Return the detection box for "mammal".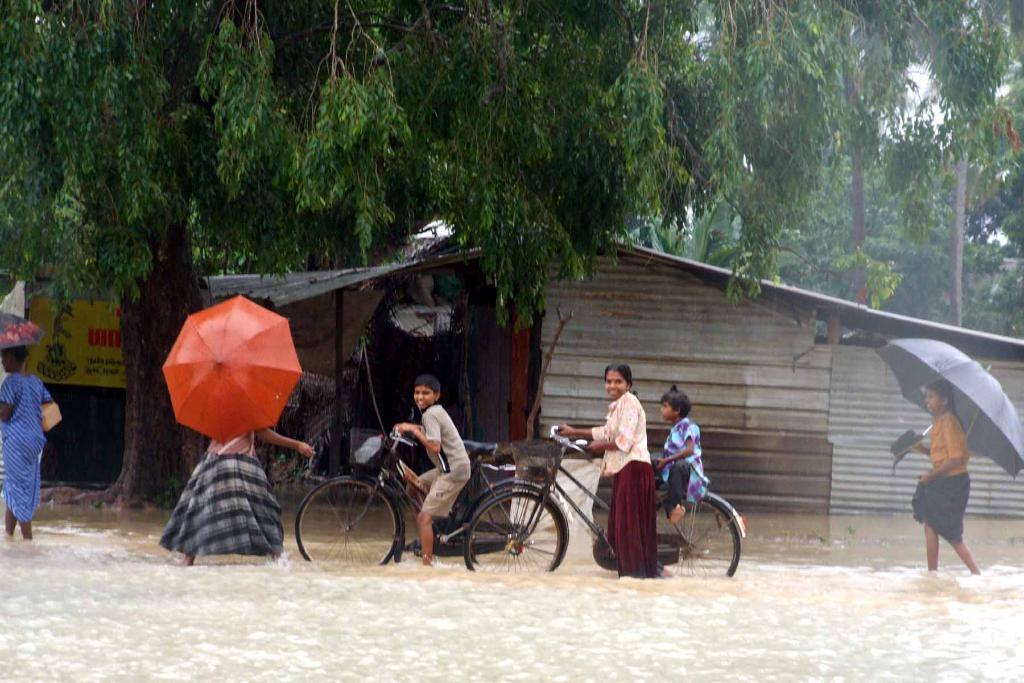
554 360 669 578.
